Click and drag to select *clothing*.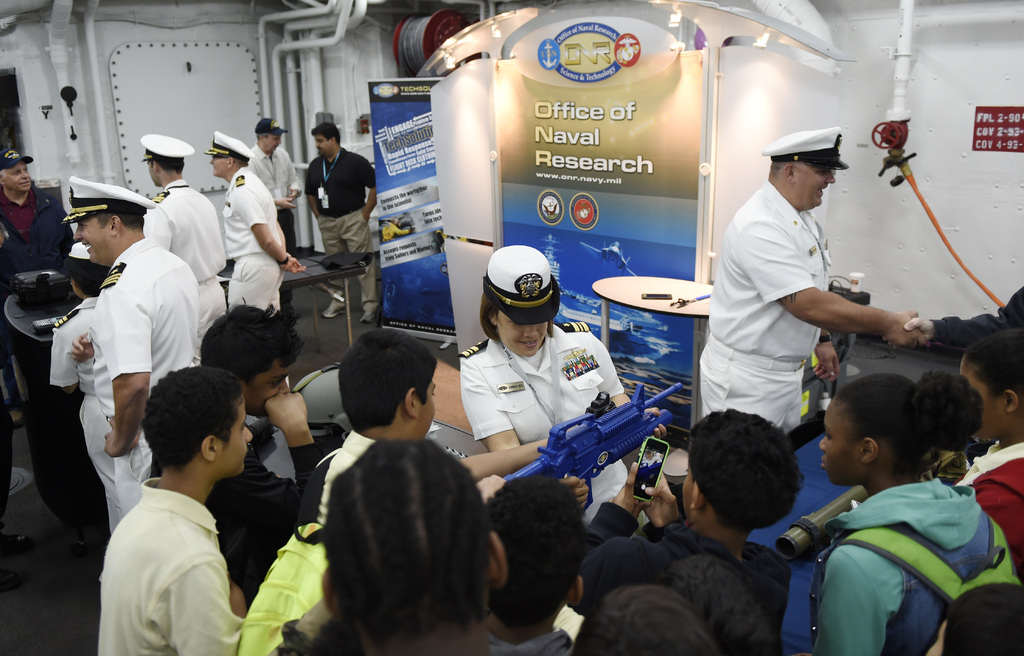
Selection: box=[218, 164, 284, 314].
